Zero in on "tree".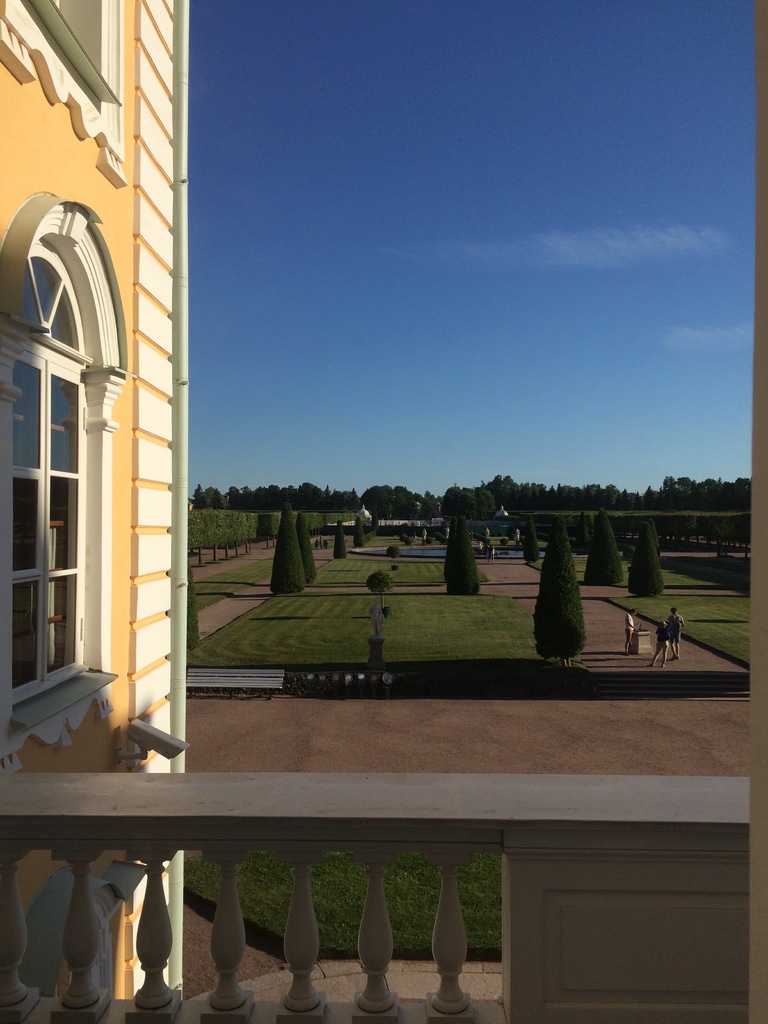
Zeroed in: 294, 509, 319, 586.
